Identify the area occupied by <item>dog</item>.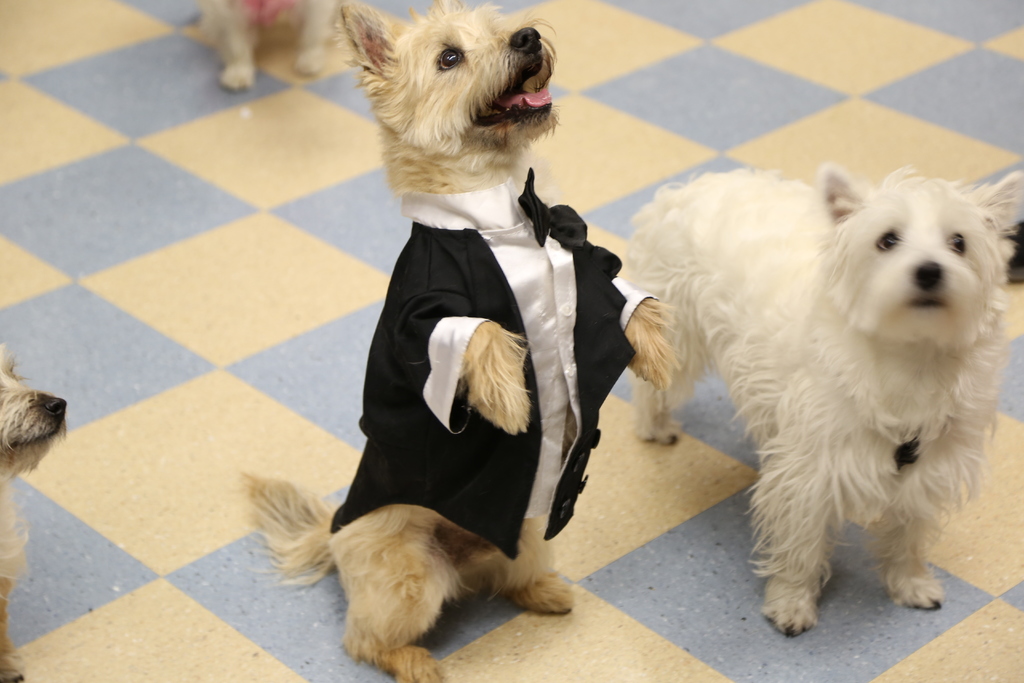
Area: 236, 0, 684, 682.
